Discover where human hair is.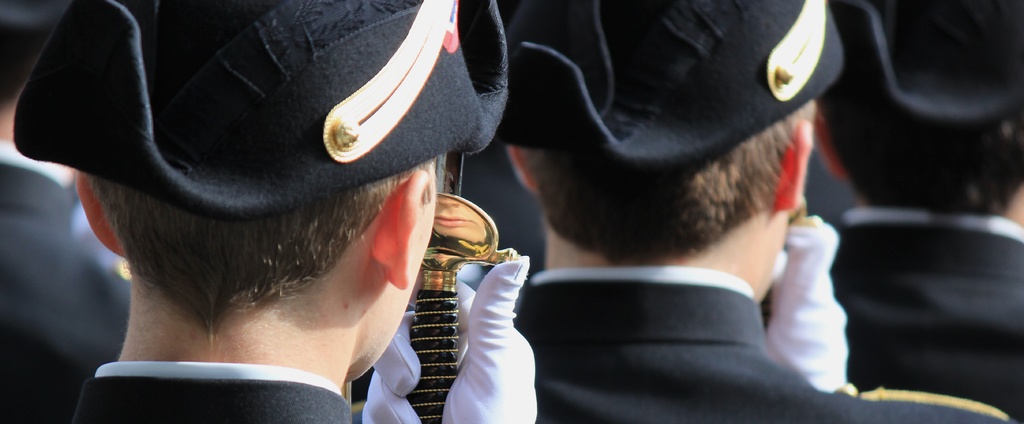
Discovered at x1=81 y1=135 x2=445 y2=359.
